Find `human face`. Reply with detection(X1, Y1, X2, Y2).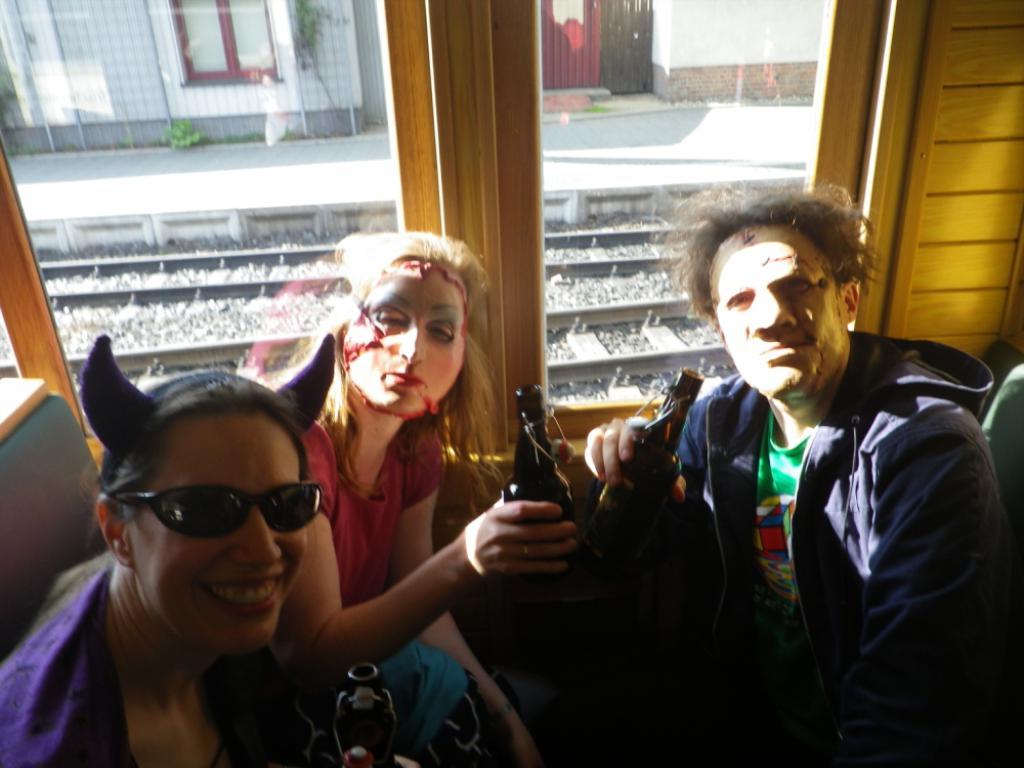
detection(342, 261, 460, 416).
